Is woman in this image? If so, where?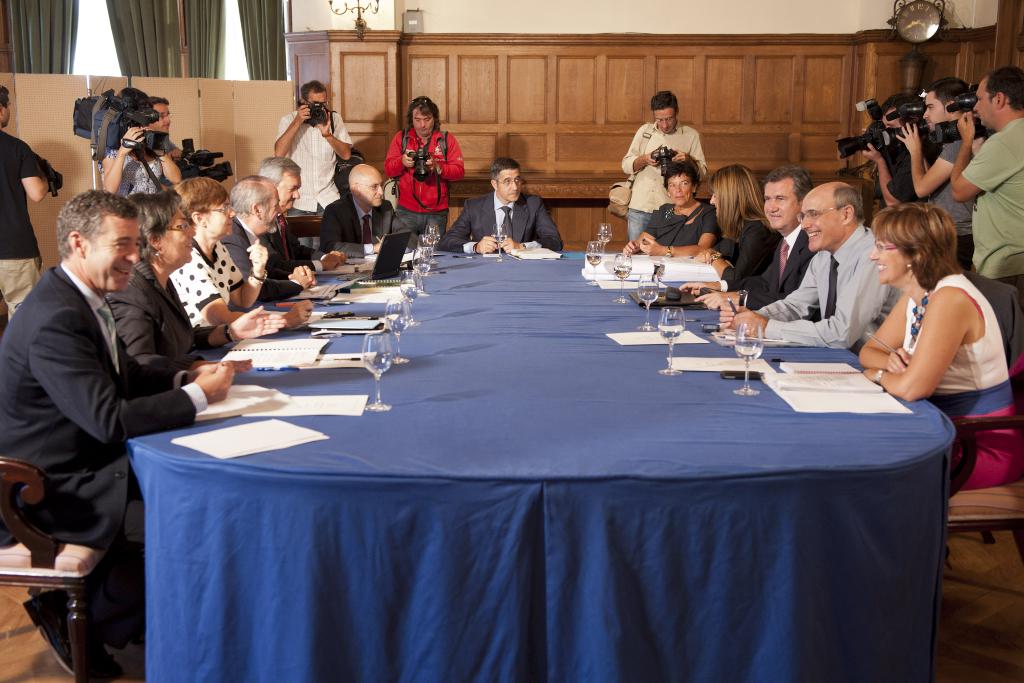
Yes, at left=696, top=163, right=780, bottom=284.
